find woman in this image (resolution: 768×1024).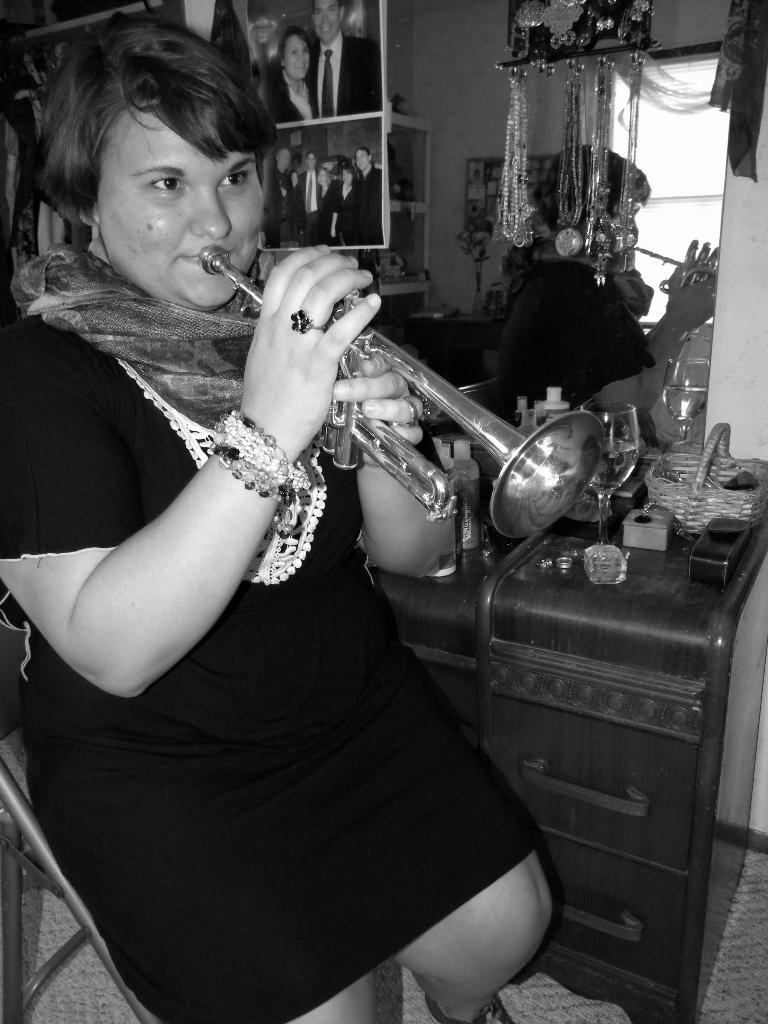
x1=258 y1=25 x2=319 y2=125.
